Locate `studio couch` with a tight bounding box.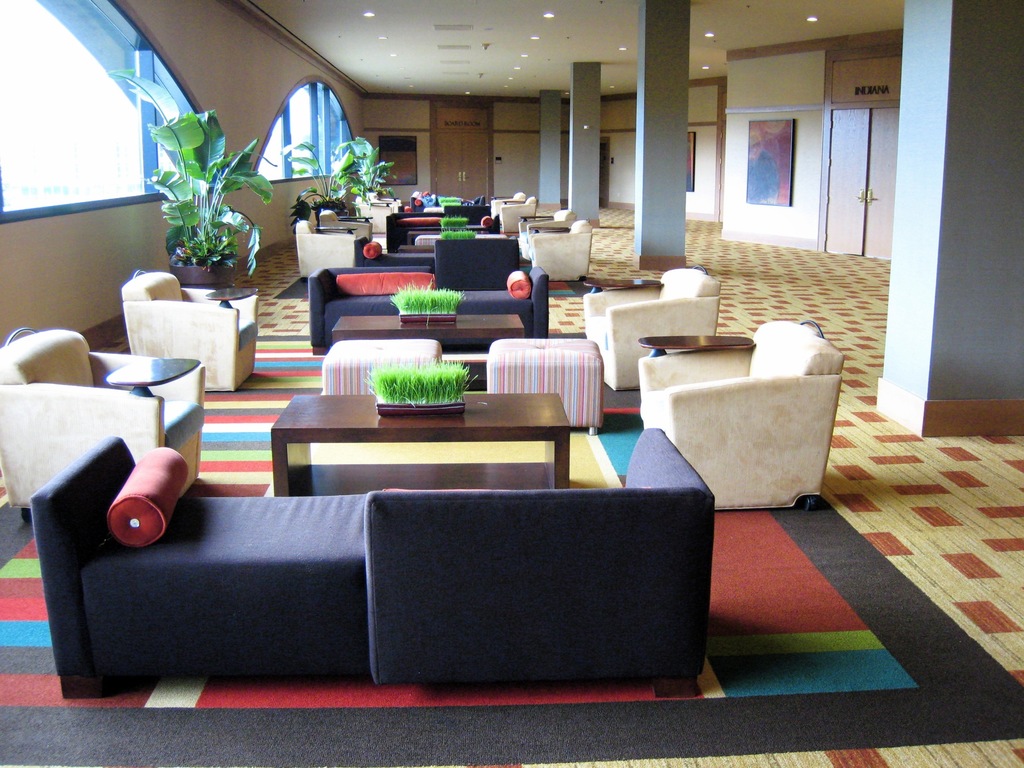
left=3, top=324, right=211, bottom=520.
